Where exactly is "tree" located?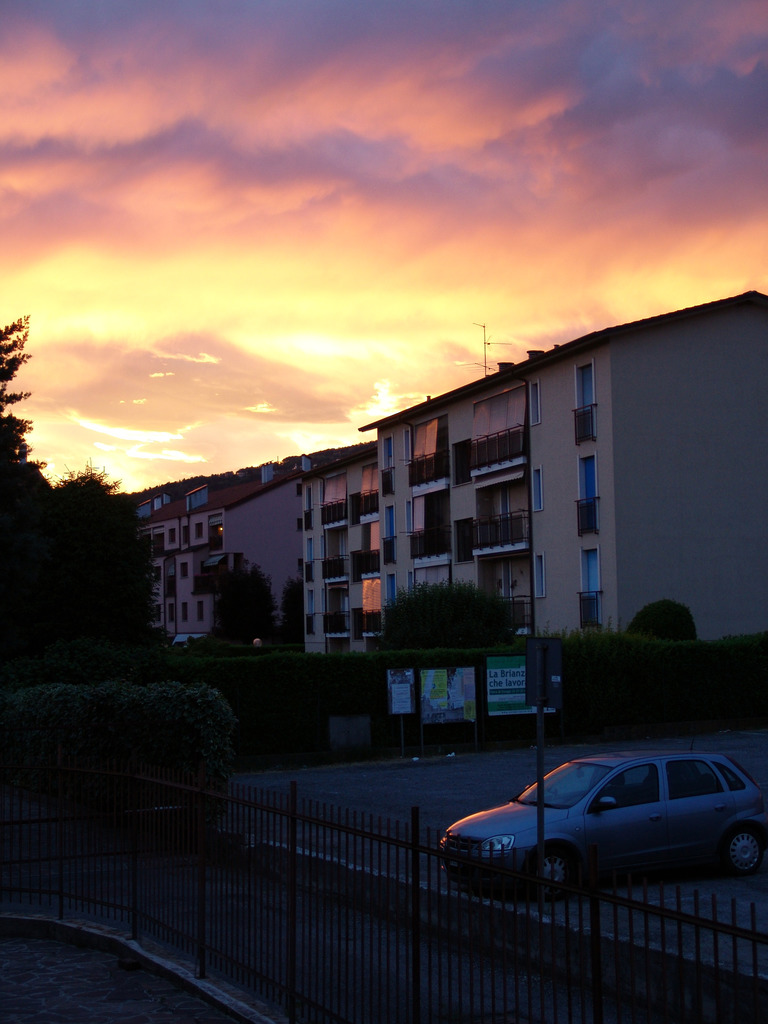
Its bounding box is l=44, t=454, r=161, b=662.
